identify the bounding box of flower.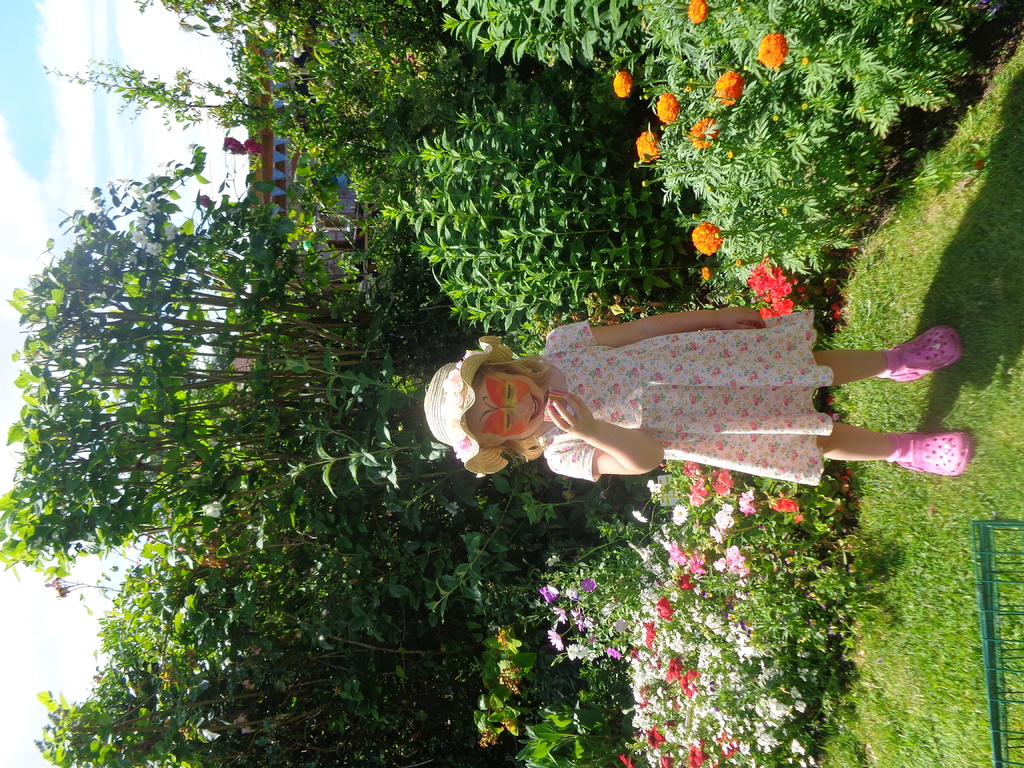
[x1=711, y1=69, x2=741, y2=109].
